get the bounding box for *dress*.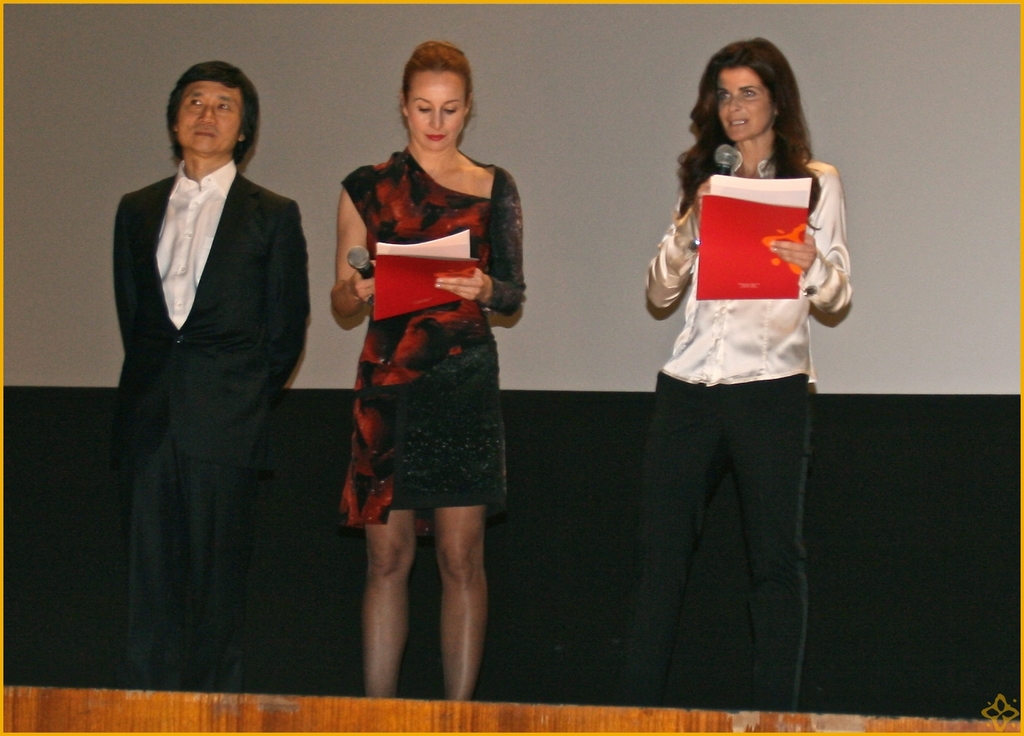
box(325, 113, 520, 519).
